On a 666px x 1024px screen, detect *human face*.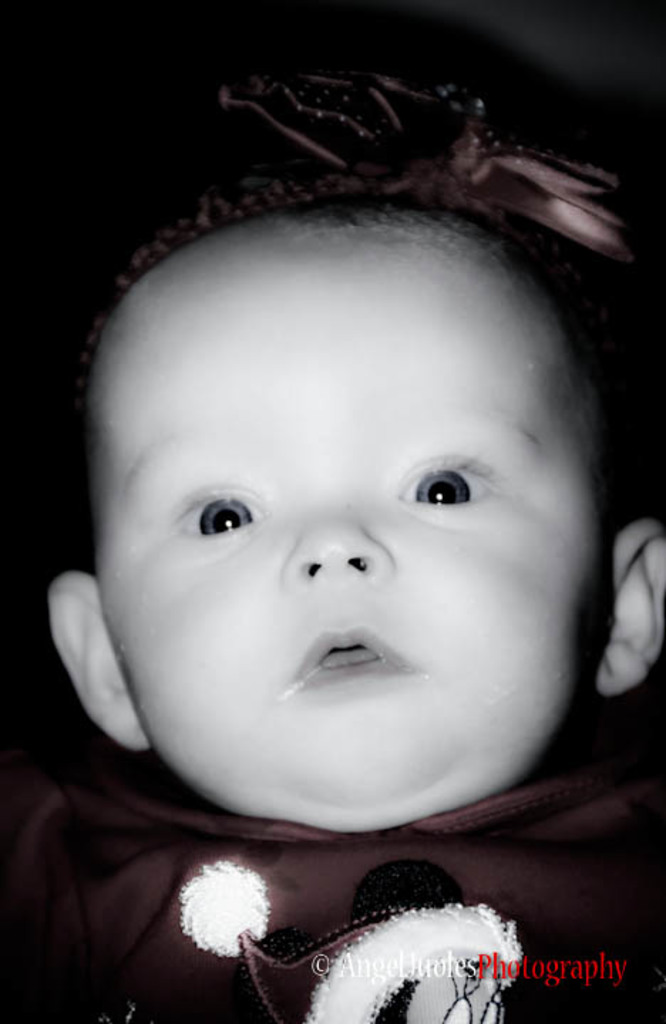
bbox(91, 212, 615, 828).
